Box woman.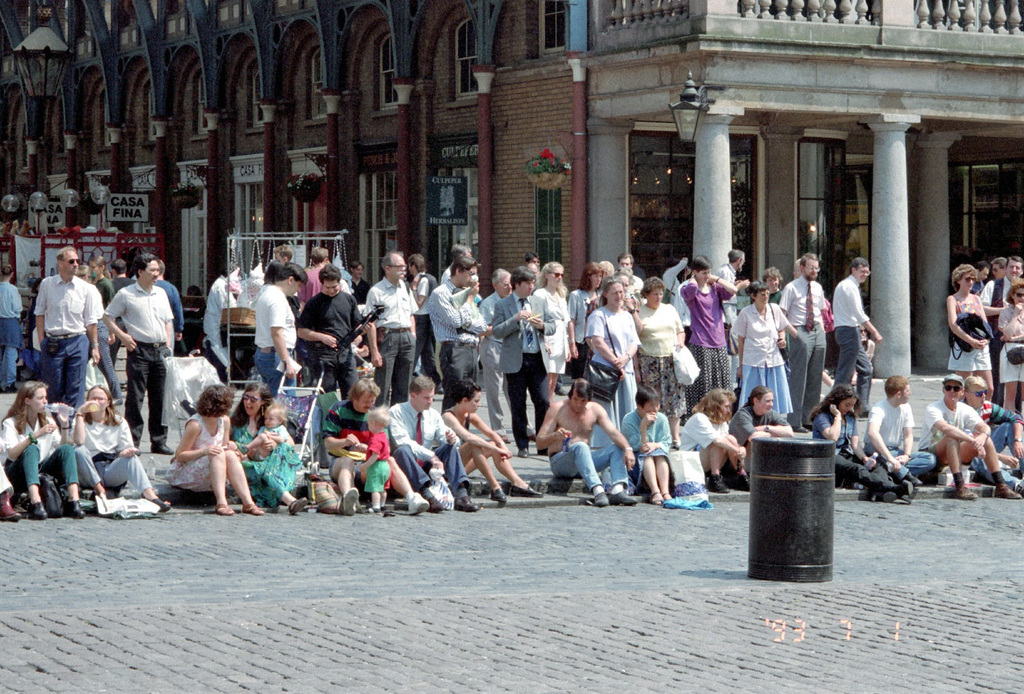
<region>3, 378, 86, 523</region>.
